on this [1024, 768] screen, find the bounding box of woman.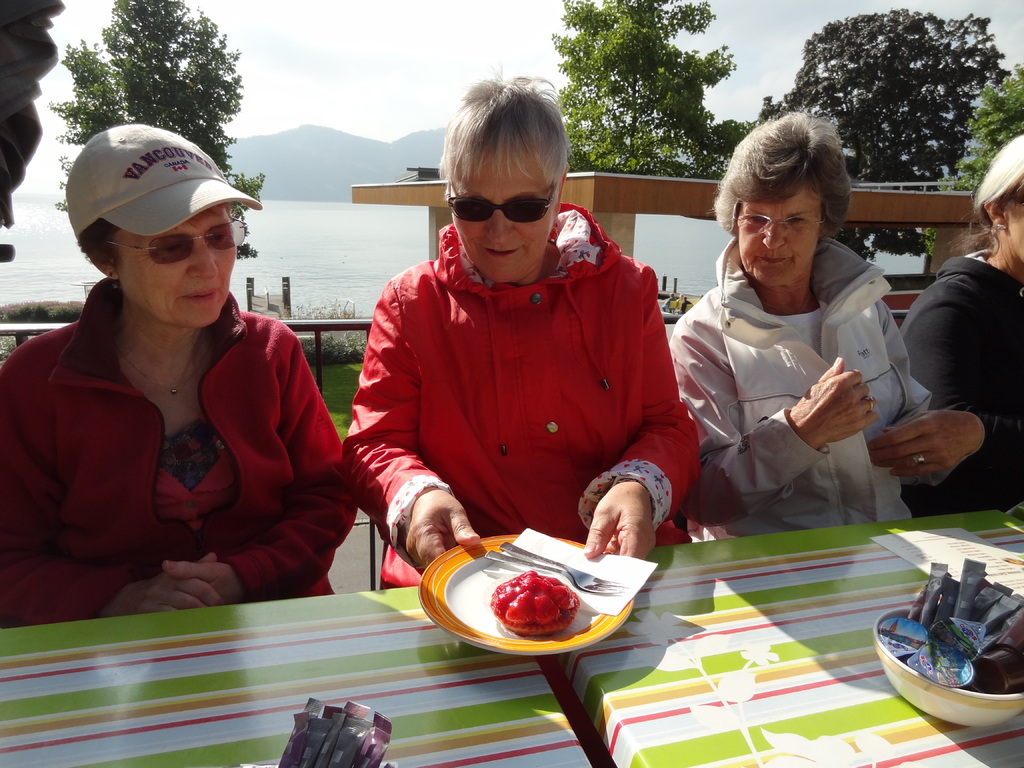
Bounding box: <bbox>341, 74, 704, 589</bbox>.
